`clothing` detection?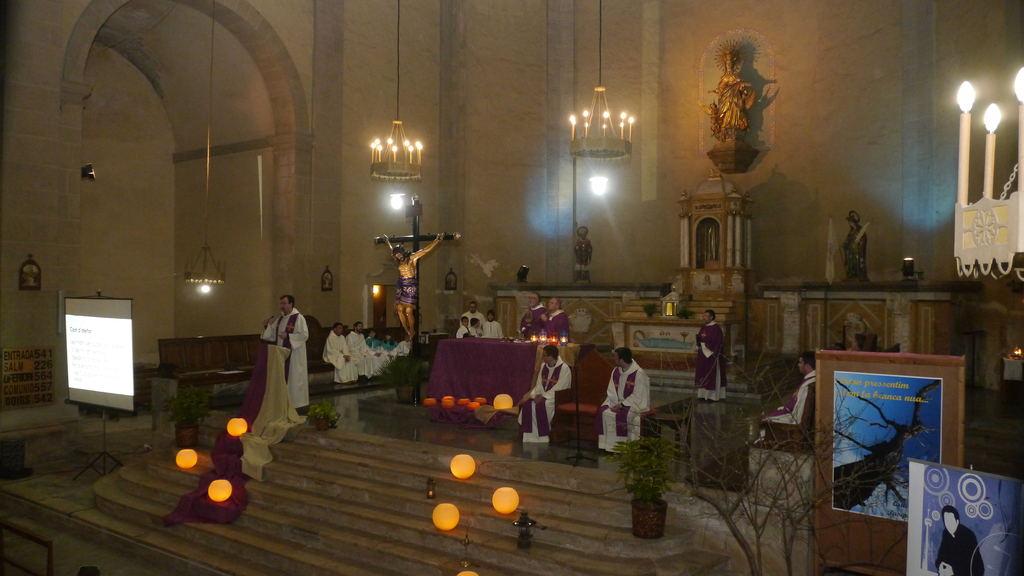
crop(543, 314, 572, 338)
